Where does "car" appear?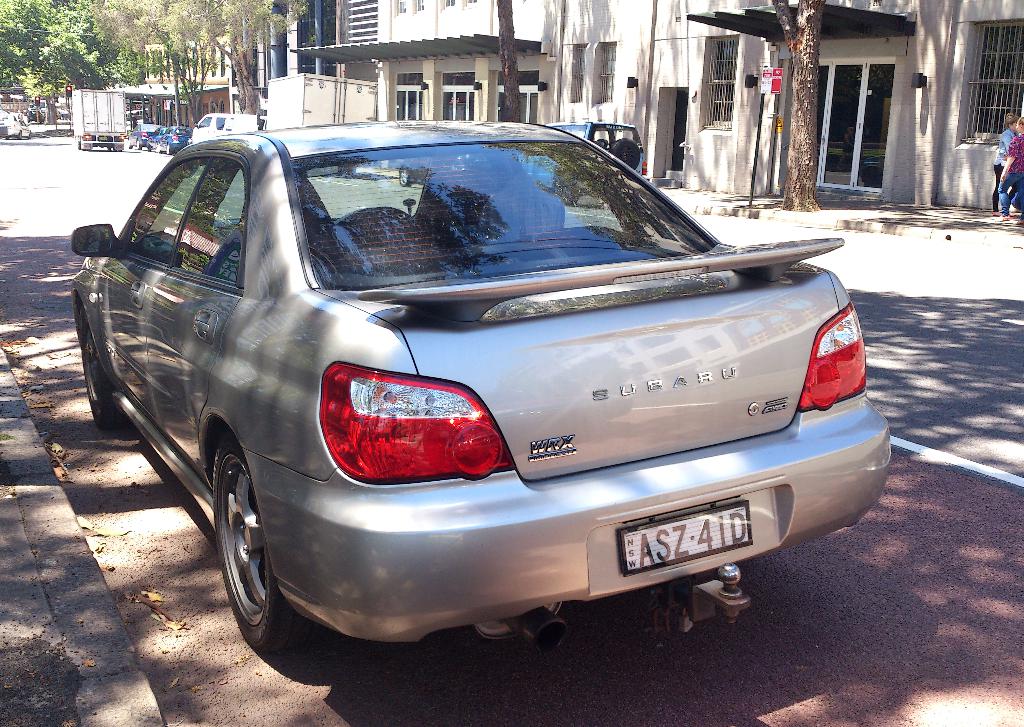
Appears at [left=147, top=127, right=193, bottom=156].
